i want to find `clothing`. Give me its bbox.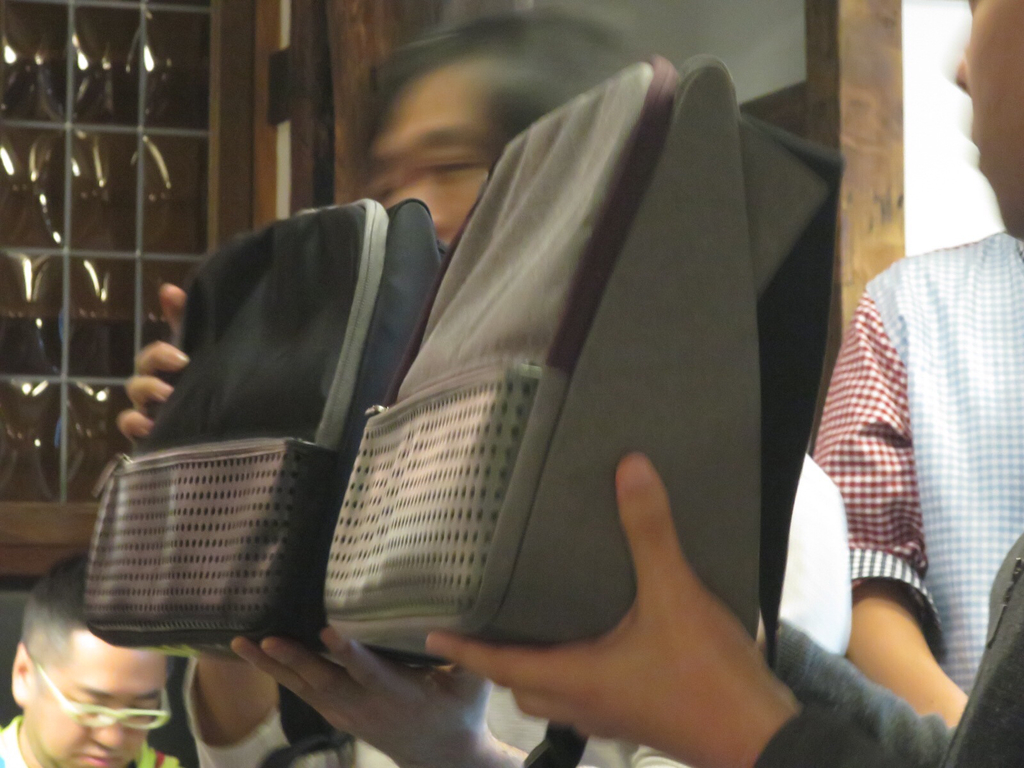
left=0, top=705, right=188, bottom=767.
